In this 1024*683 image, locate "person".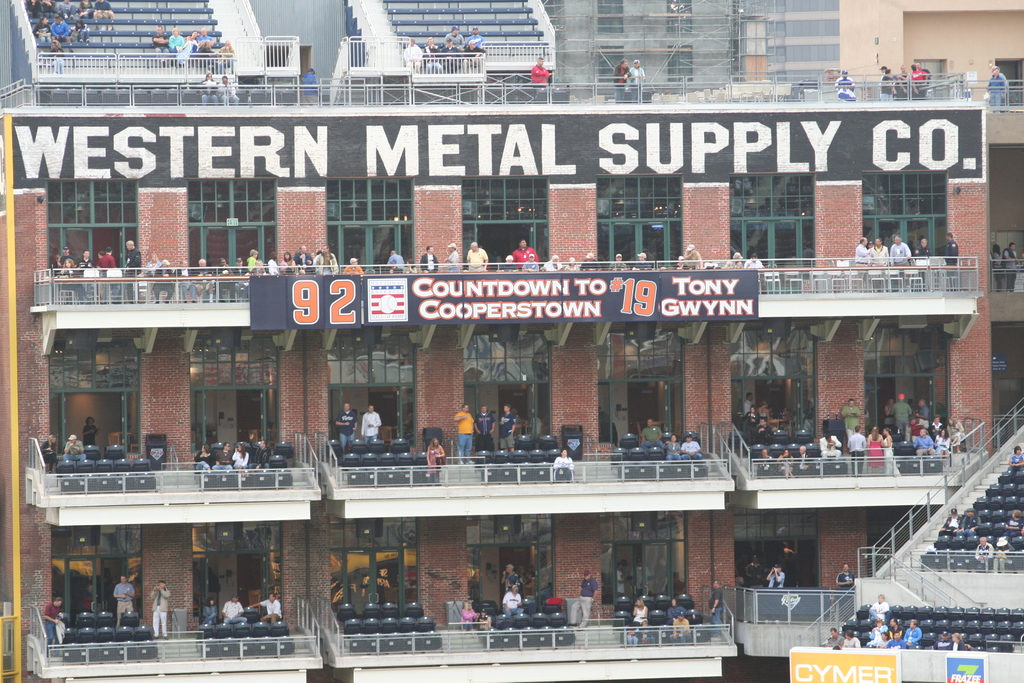
Bounding box: <bbox>243, 428, 273, 477</bbox>.
